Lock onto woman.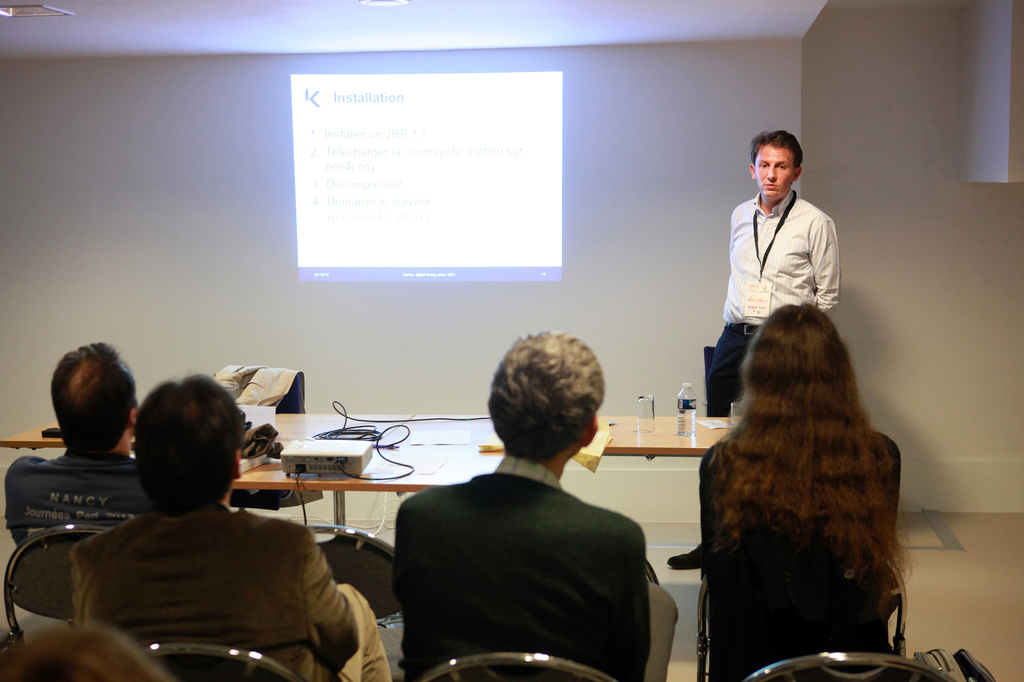
Locked: Rect(686, 273, 919, 675).
